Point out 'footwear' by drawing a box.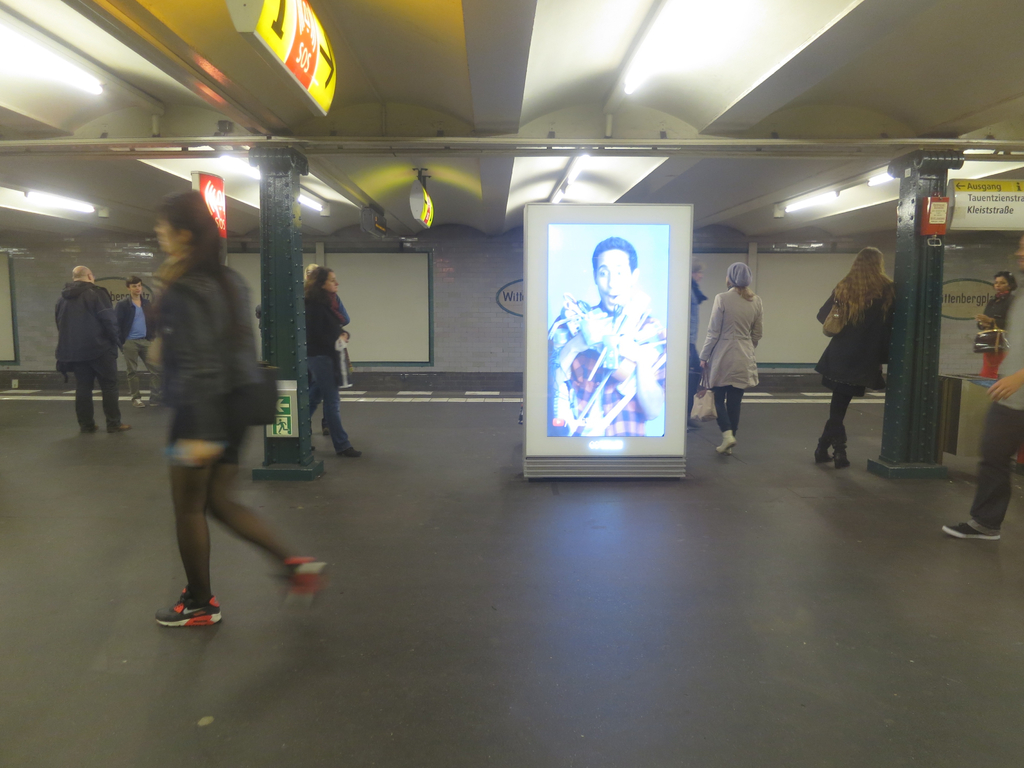
box(944, 525, 1001, 535).
